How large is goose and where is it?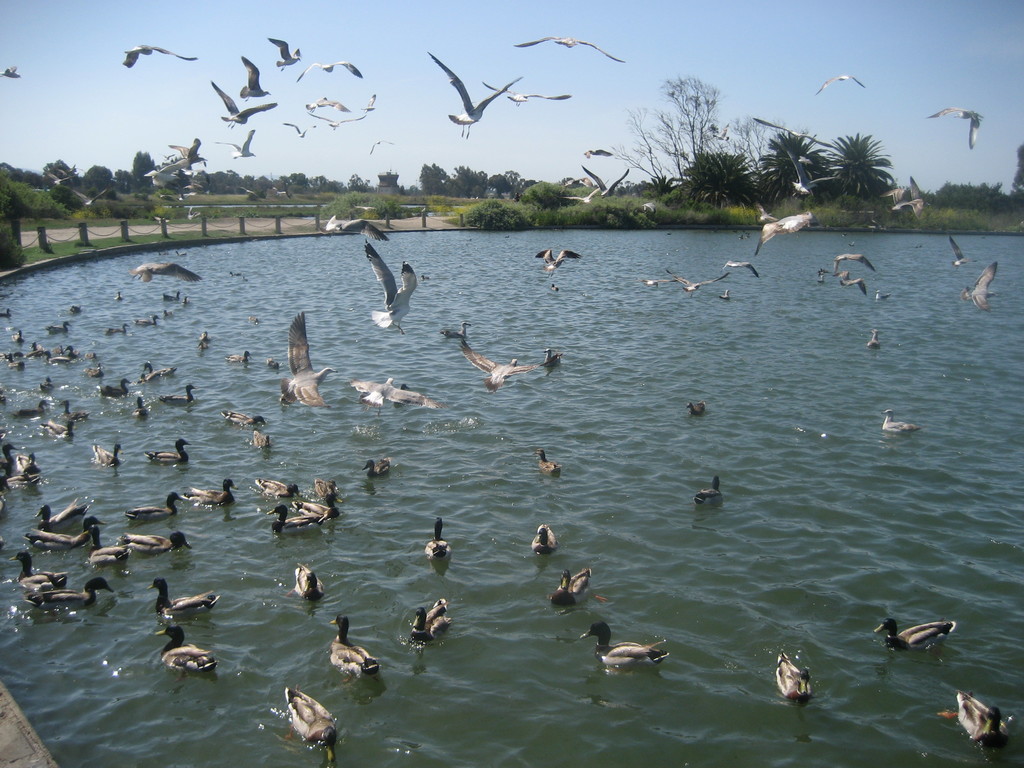
Bounding box: {"left": 1, "top": 552, "right": 61, "bottom": 591}.
